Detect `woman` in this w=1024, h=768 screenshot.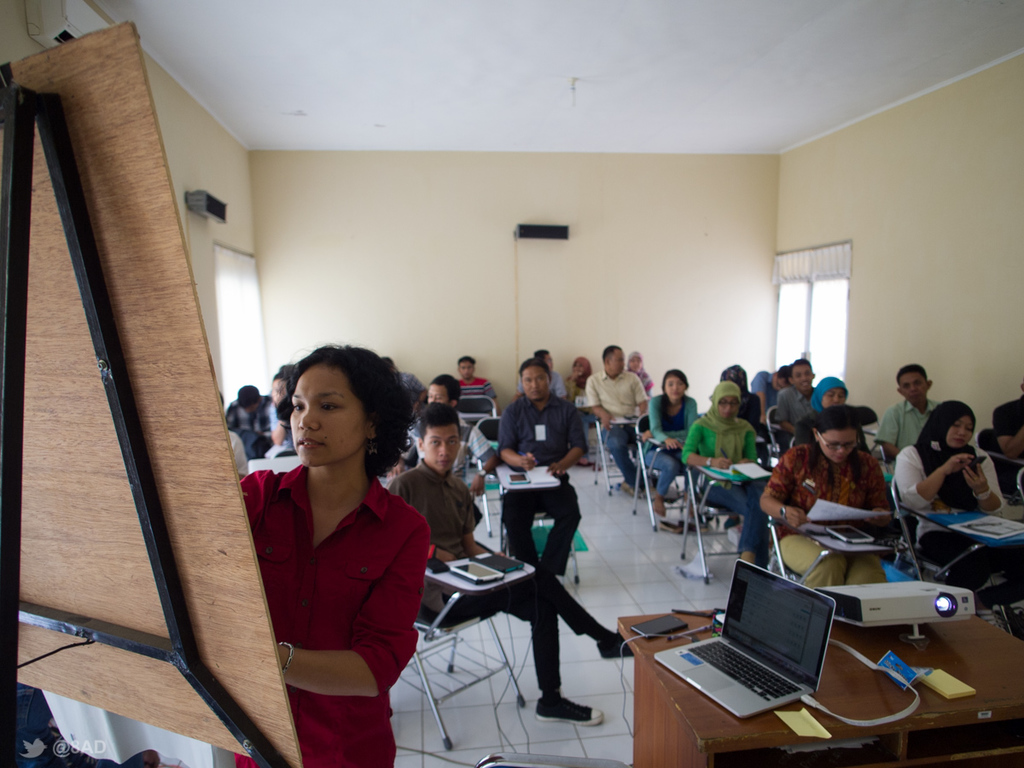
Detection: {"left": 227, "top": 319, "right": 436, "bottom": 761}.
